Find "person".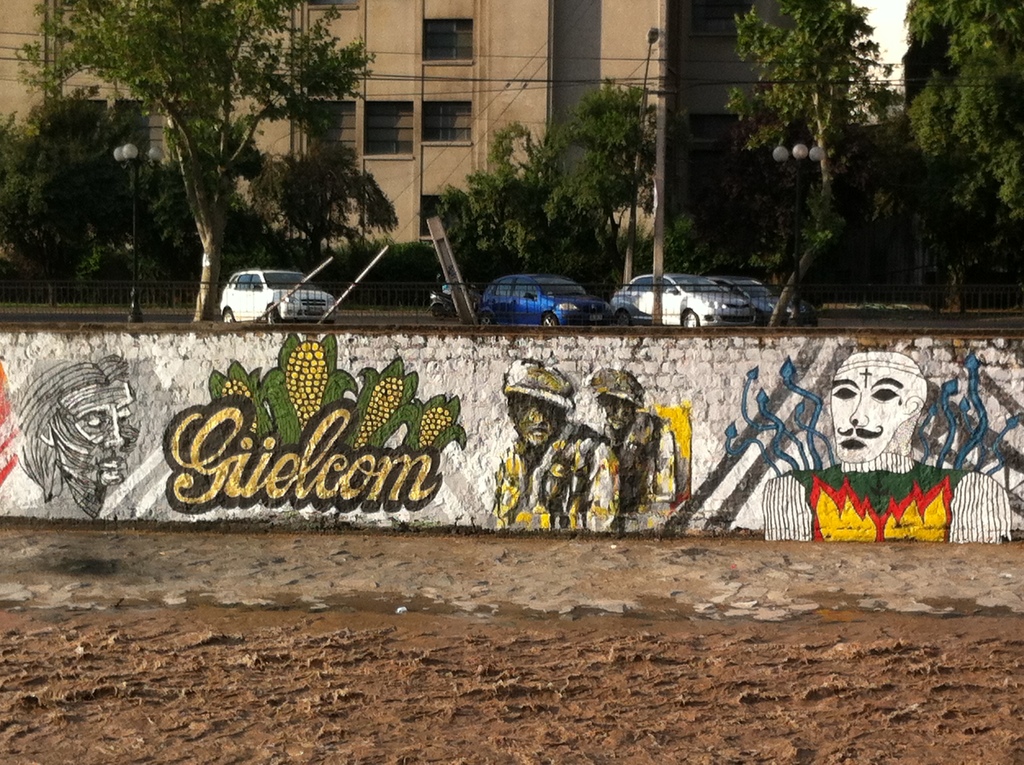
BBox(490, 356, 618, 540).
